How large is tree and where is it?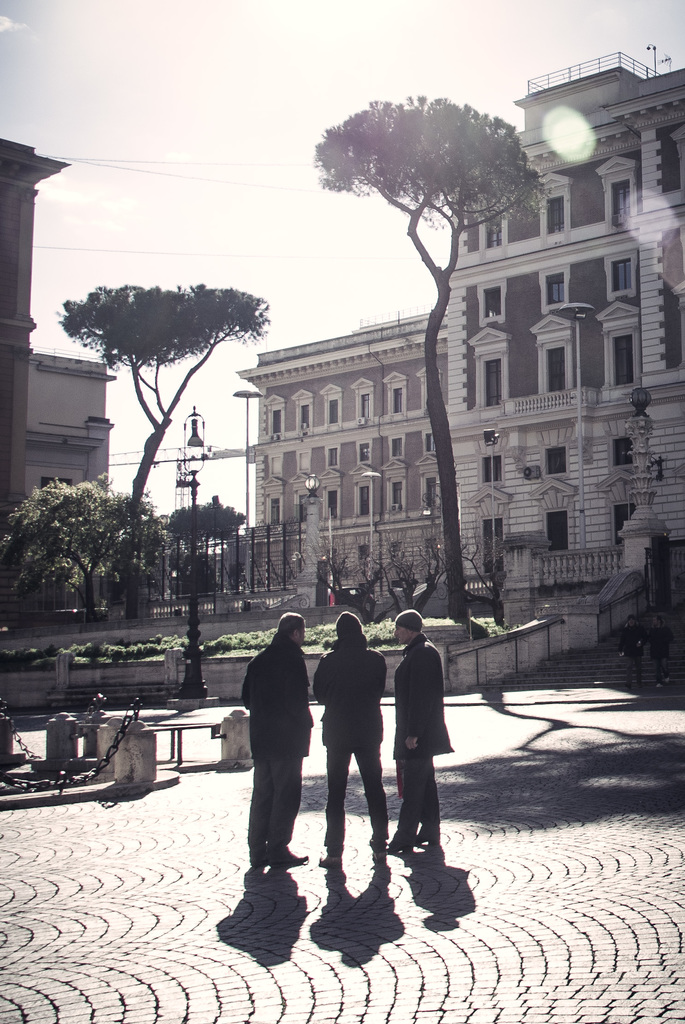
Bounding box: 307, 90, 533, 620.
